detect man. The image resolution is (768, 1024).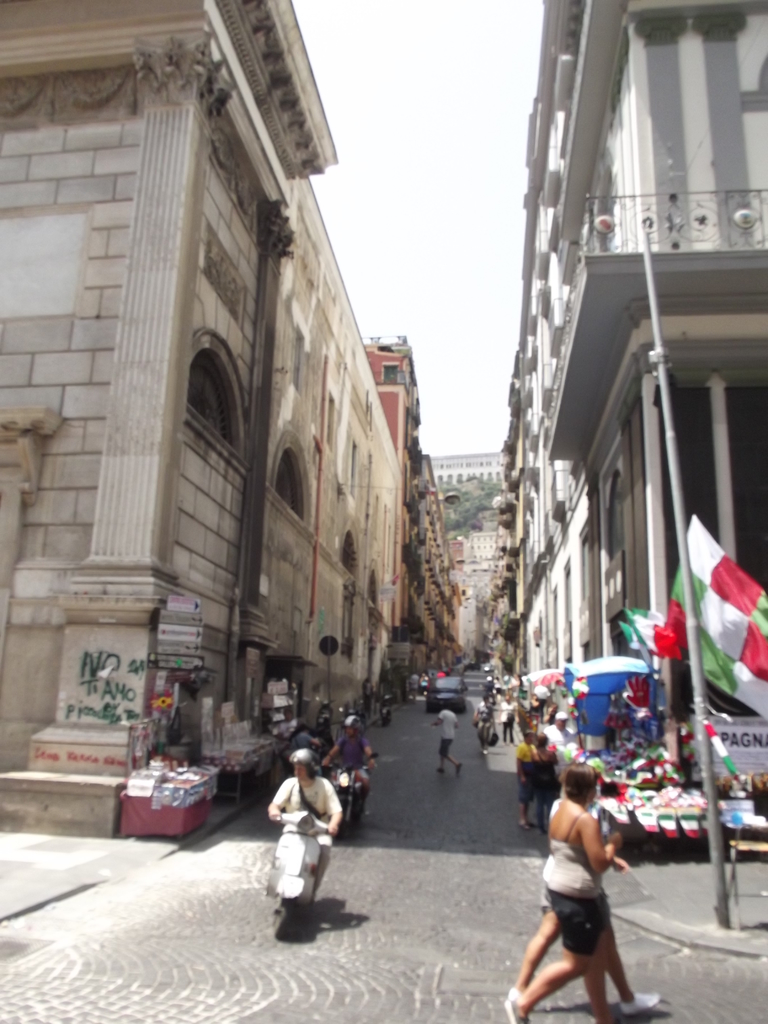
262/754/342/931.
